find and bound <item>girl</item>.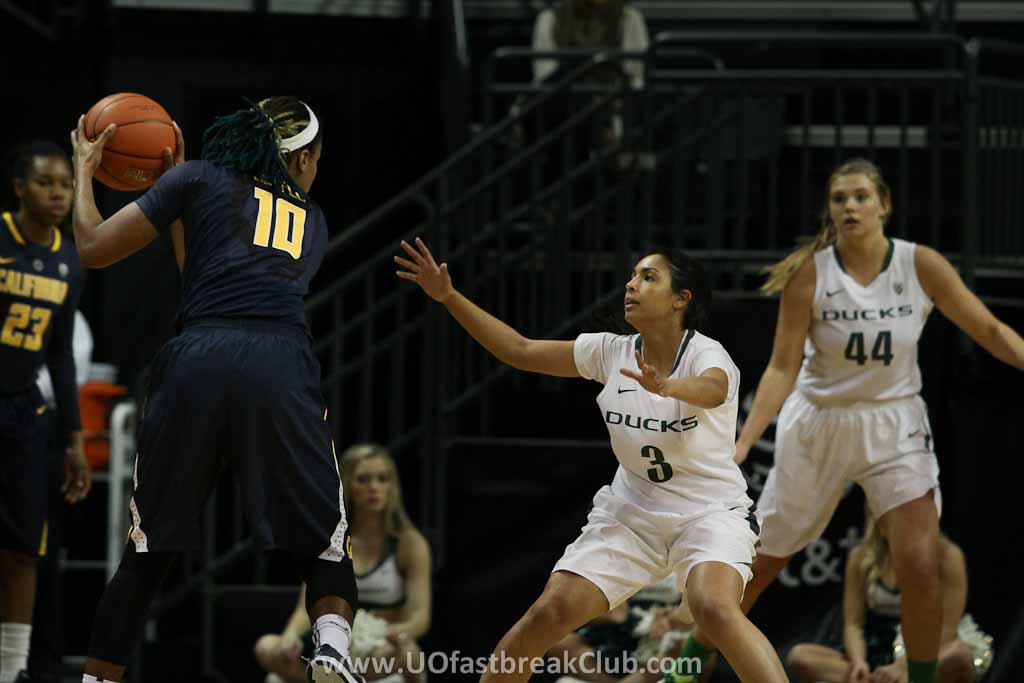
Bound: x1=265, y1=443, x2=431, y2=671.
